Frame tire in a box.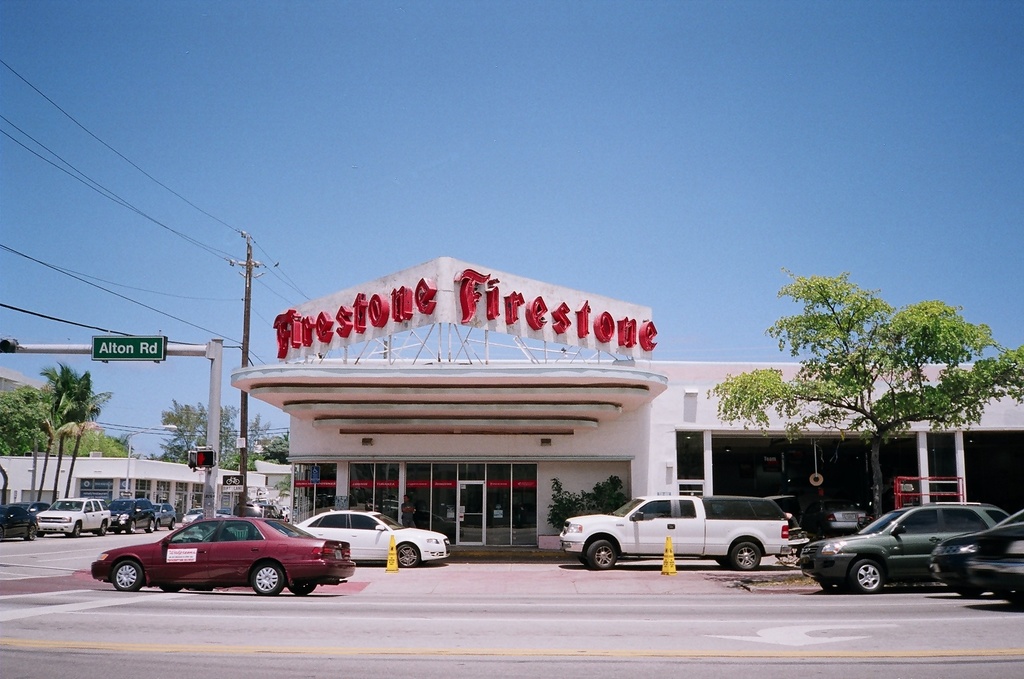
(394,545,419,569).
